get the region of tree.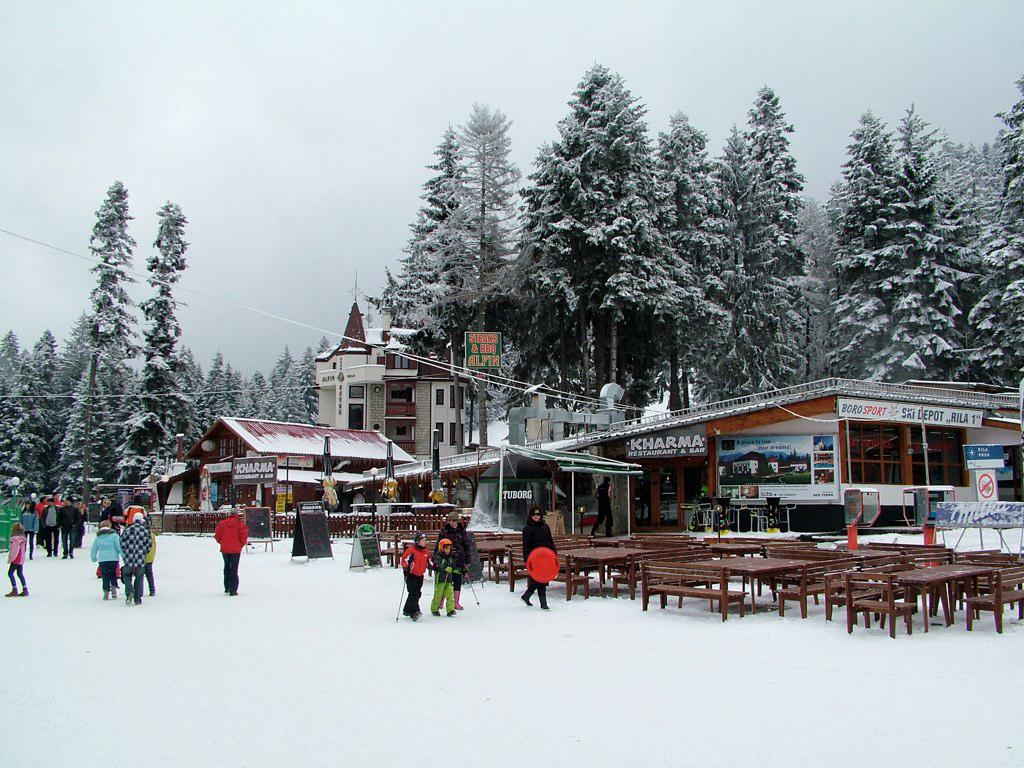
locate(832, 111, 976, 388).
